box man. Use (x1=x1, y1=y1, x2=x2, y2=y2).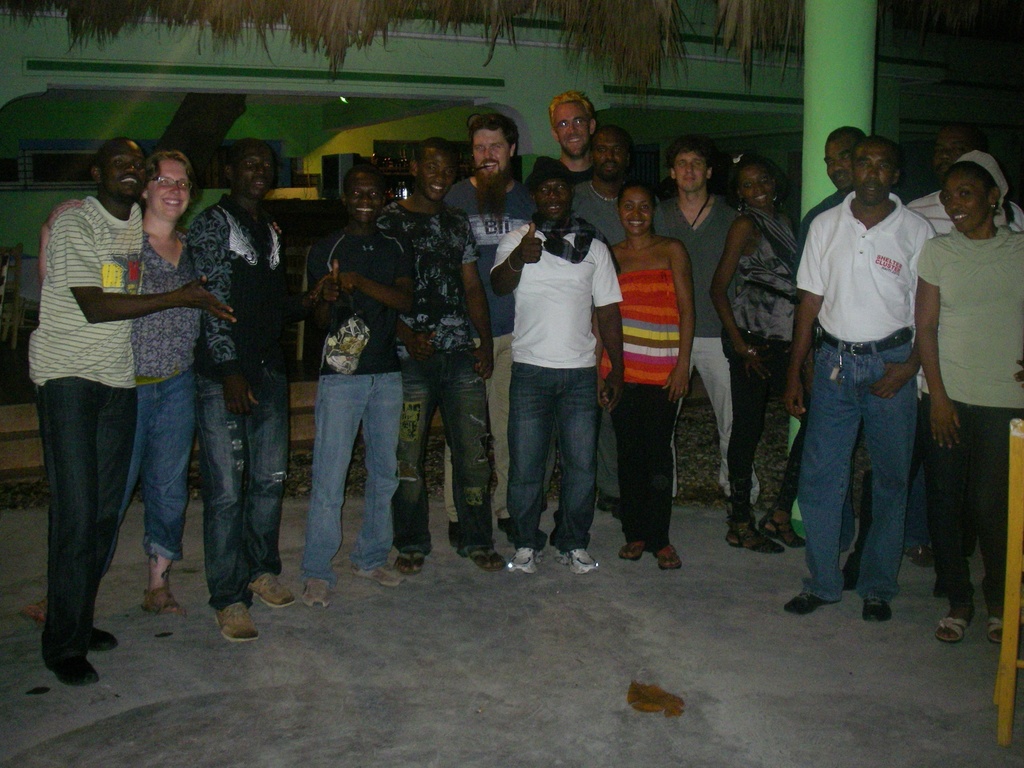
(x1=562, y1=120, x2=650, y2=259).
